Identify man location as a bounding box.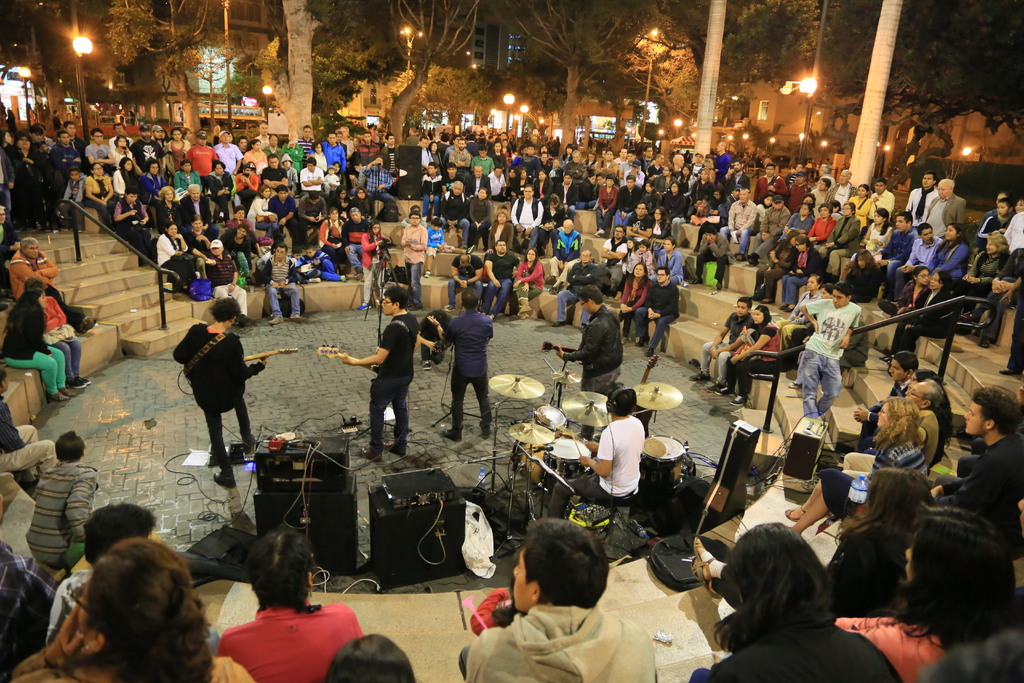
BBox(173, 295, 270, 488).
